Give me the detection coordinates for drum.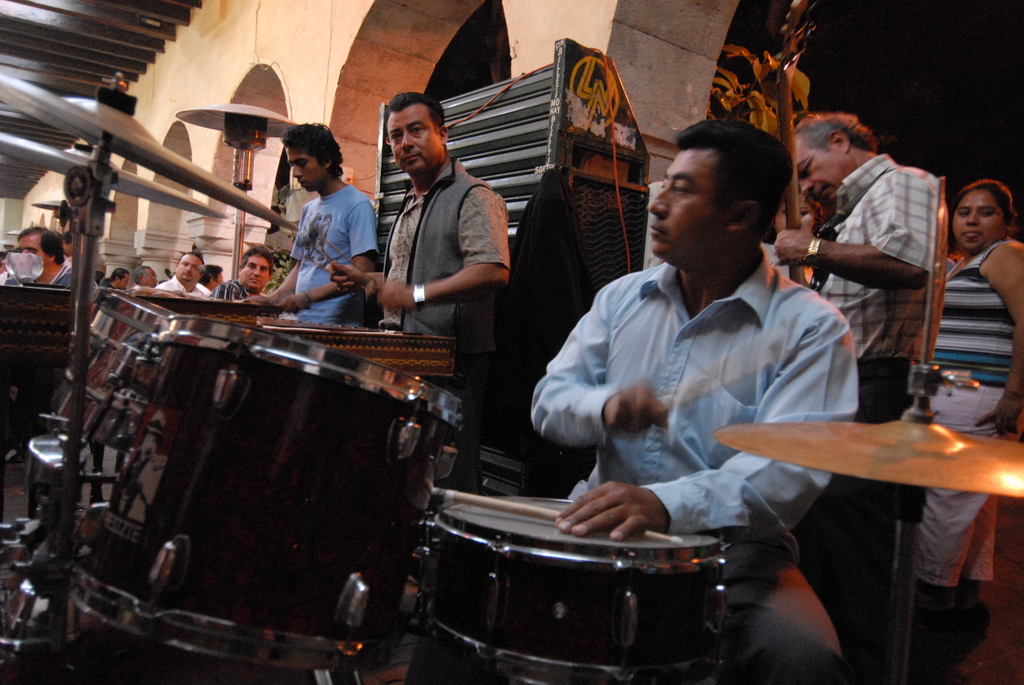
<bbox>63, 317, 467, 672</bbox>.
